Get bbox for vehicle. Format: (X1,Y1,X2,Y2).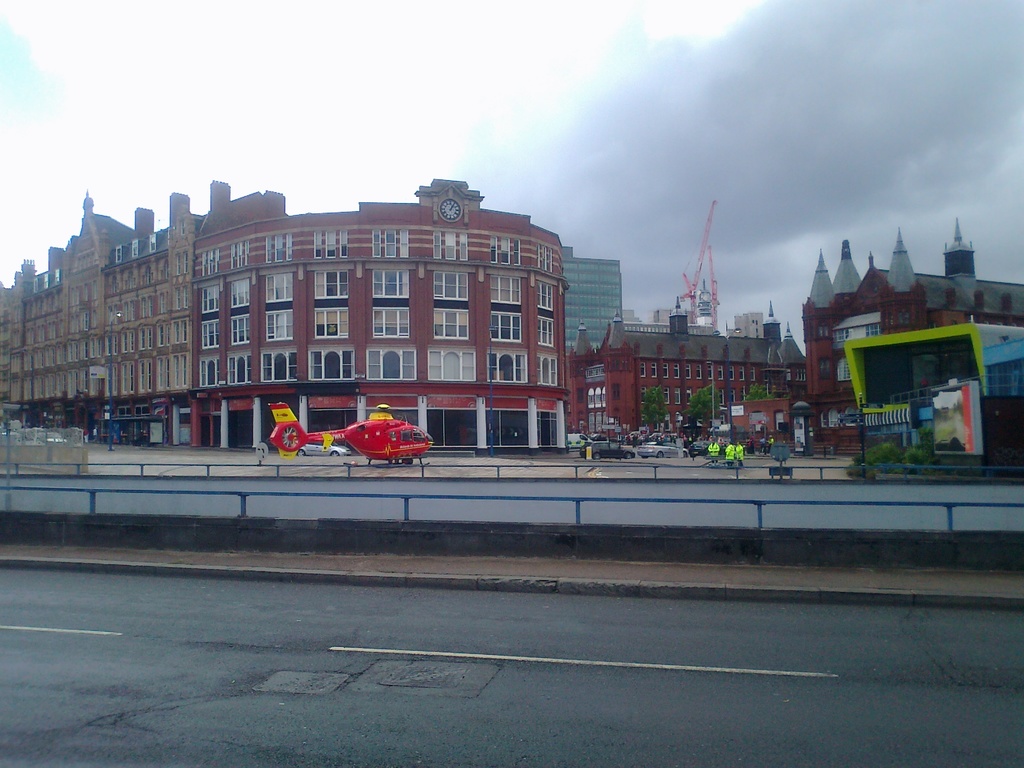
(568,430,586,446).
